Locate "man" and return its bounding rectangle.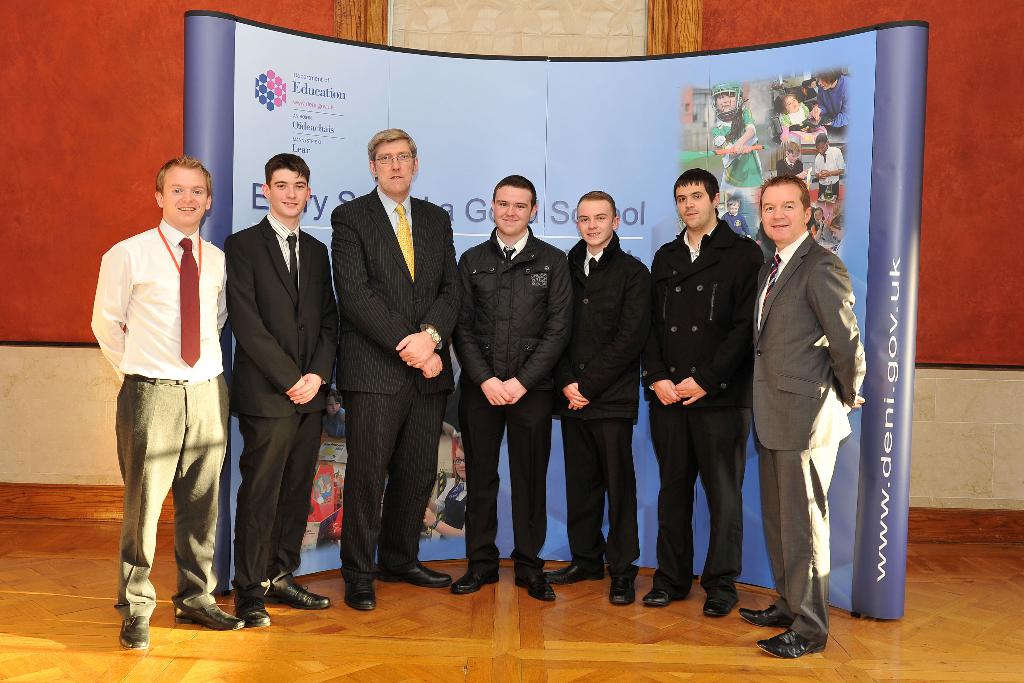
bbox=[556, 193, 650, 605].
